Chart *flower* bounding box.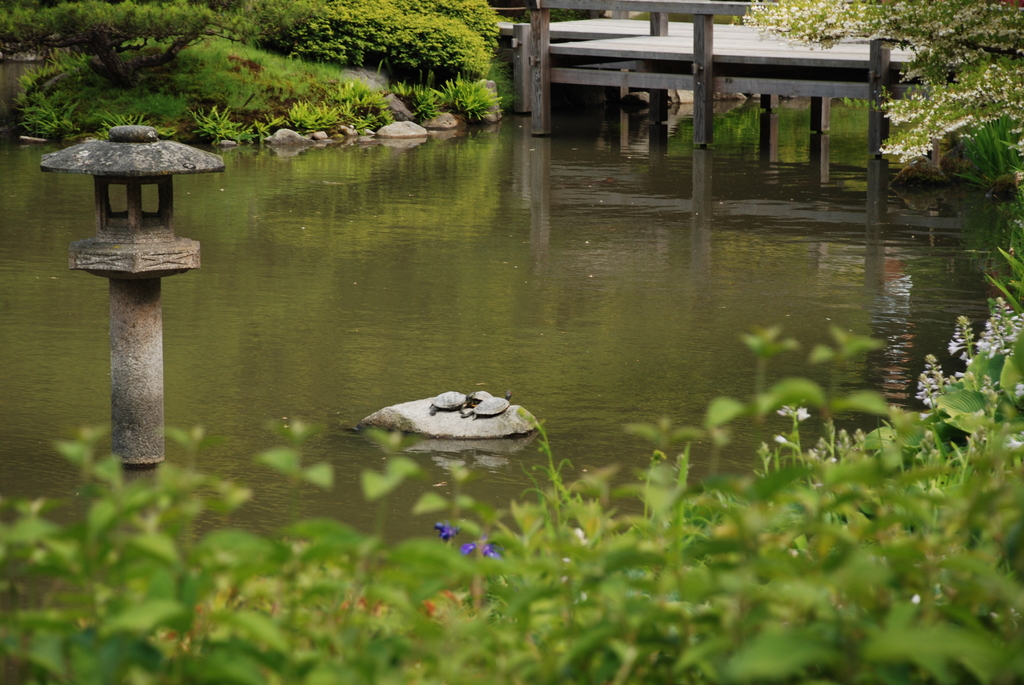
Charted: bbox=(946, 320, 979, 372).
